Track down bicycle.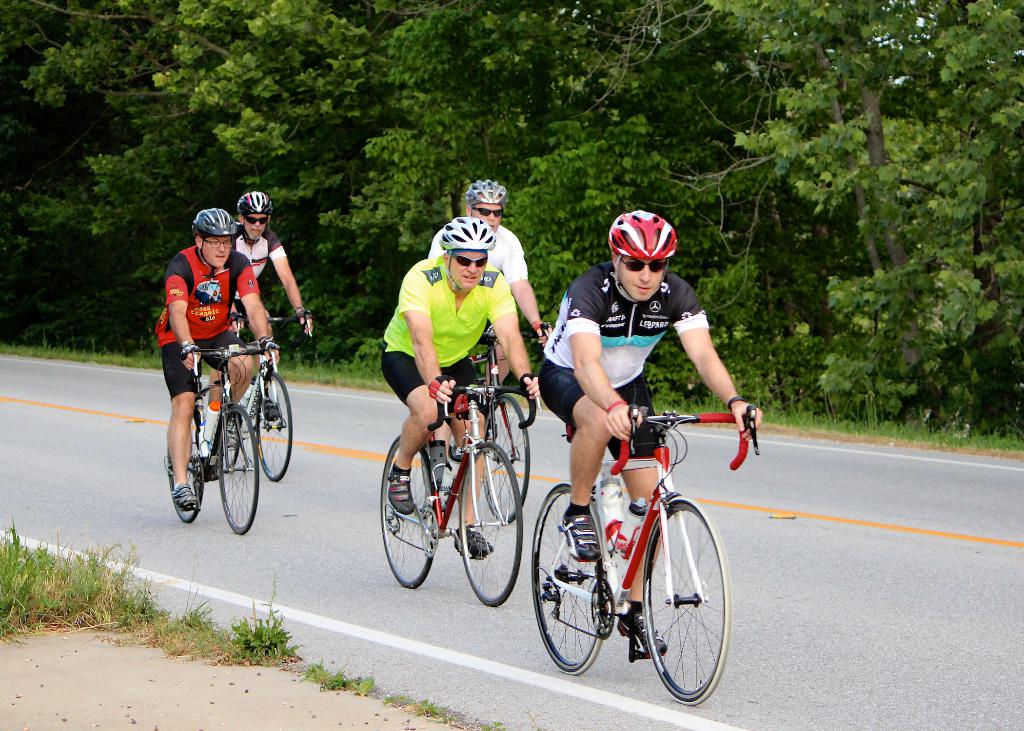
Tracked to (527,391,749,714).
